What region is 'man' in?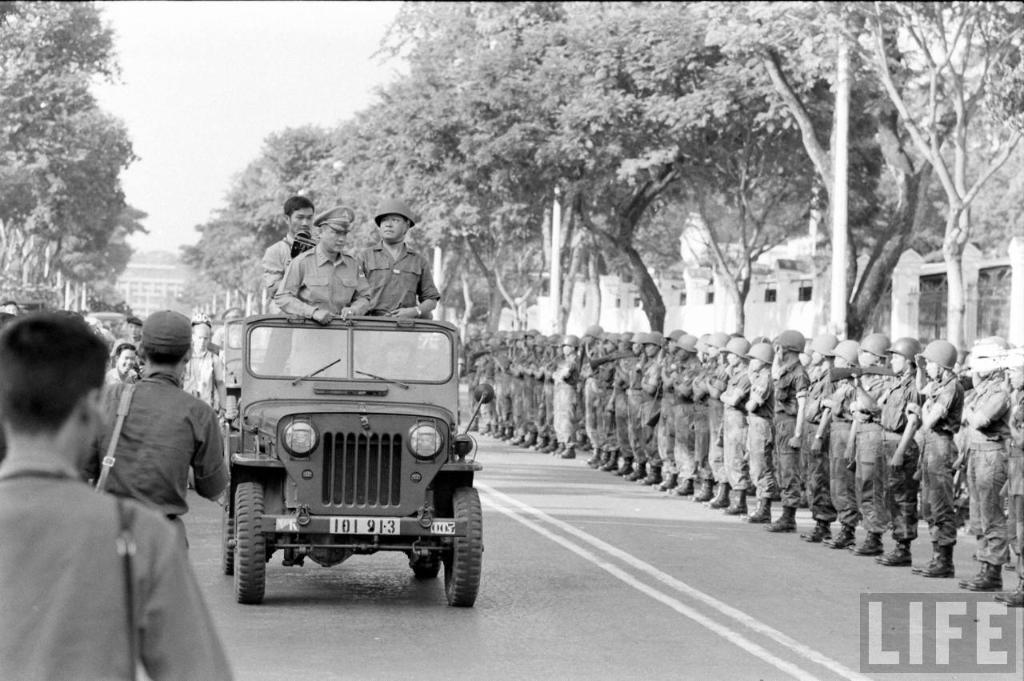
(109, 314, 139, 355).
